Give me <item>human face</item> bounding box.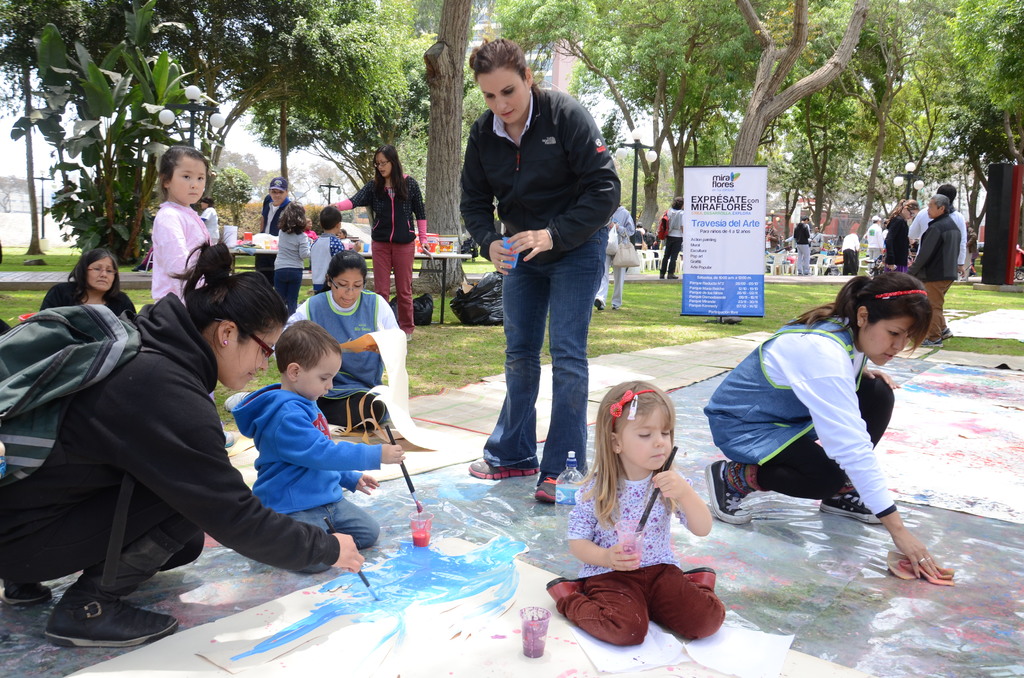
200/199/208/213.
